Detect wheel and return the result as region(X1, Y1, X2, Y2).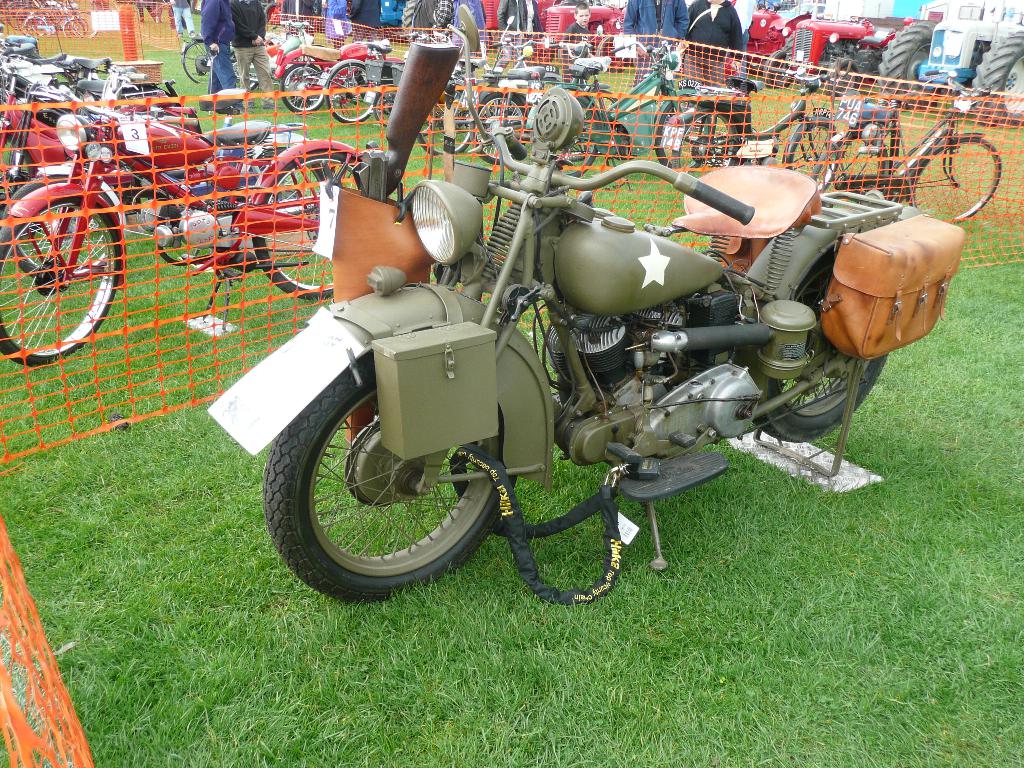
region(475, 40, 490, 54).
